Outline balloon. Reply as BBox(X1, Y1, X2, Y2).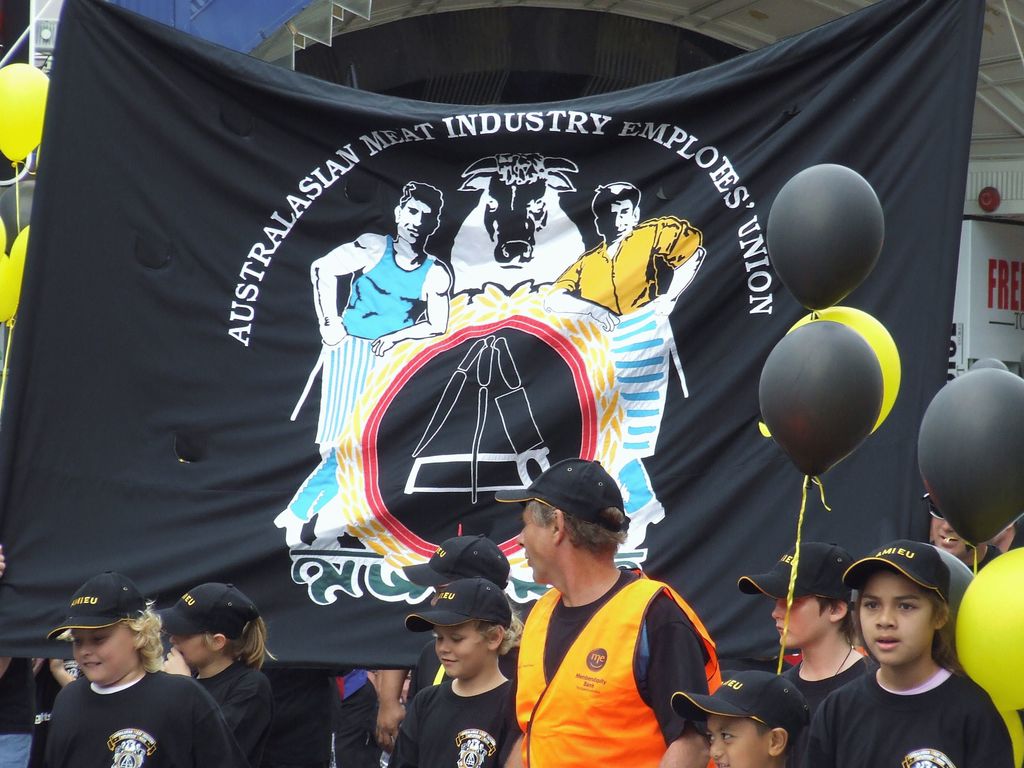
BBox(788, 307, 900, 439).
